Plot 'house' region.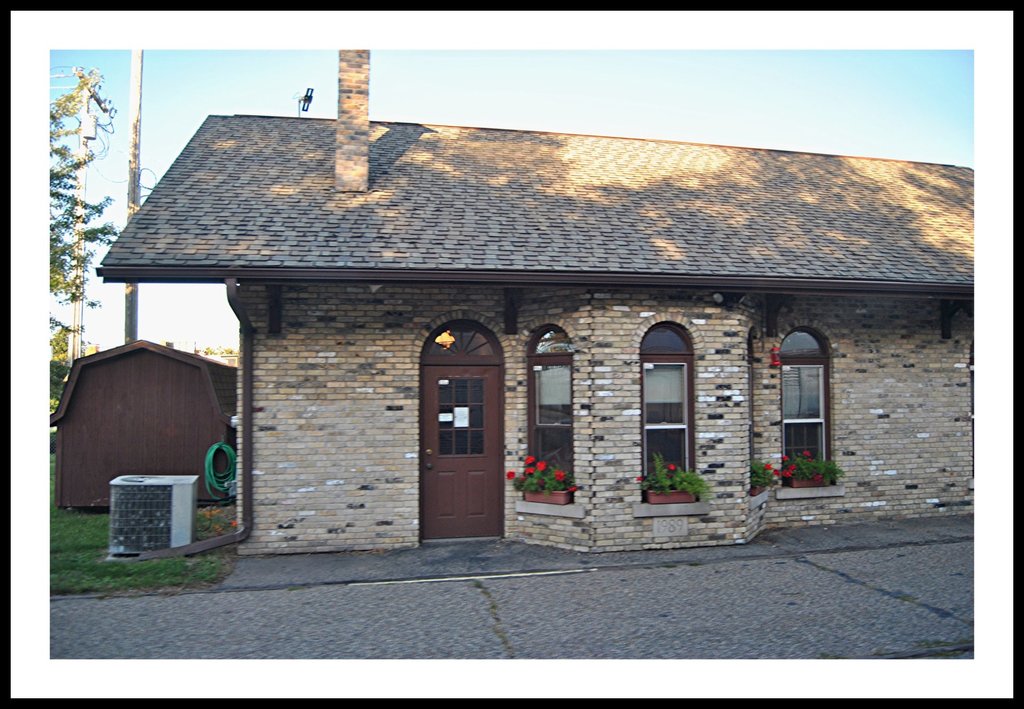
Plotted at box=[86, 47, 943, 561].
